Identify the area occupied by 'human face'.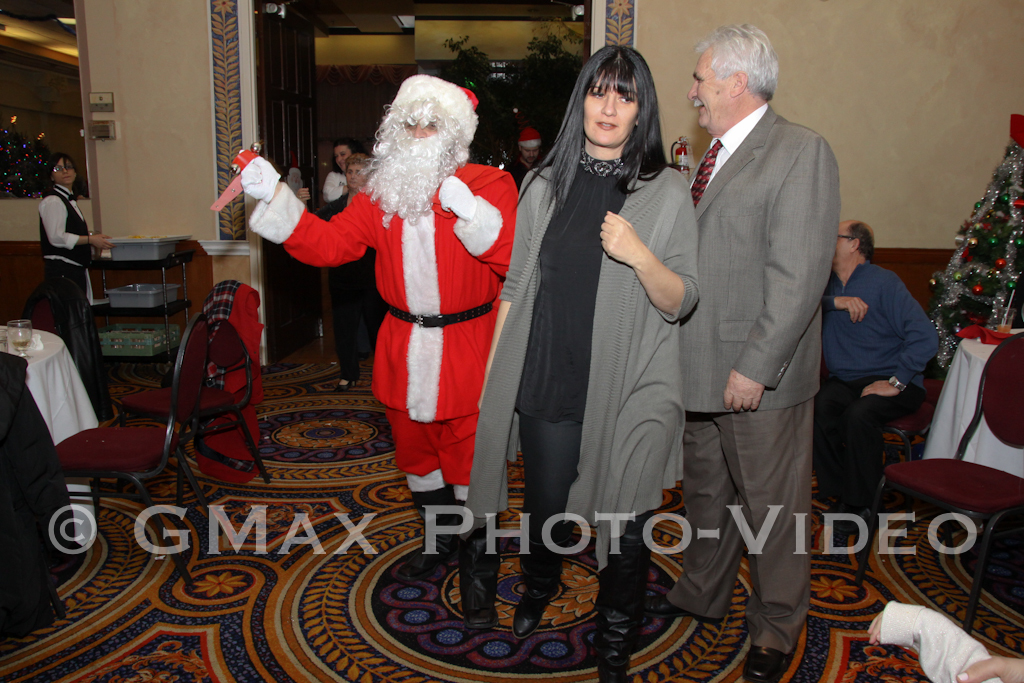
Area: {"x1": 346, "y1": 155, "x2": 369, "y2": 195}.
